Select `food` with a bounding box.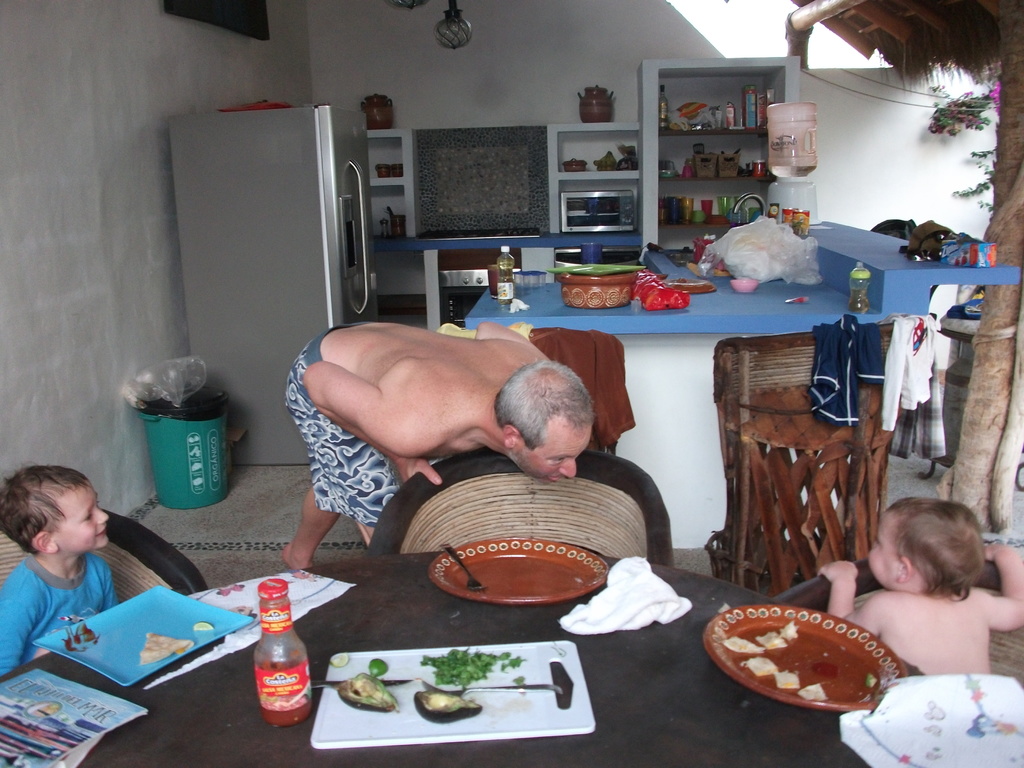
<box>753,630,787,648</box>.
